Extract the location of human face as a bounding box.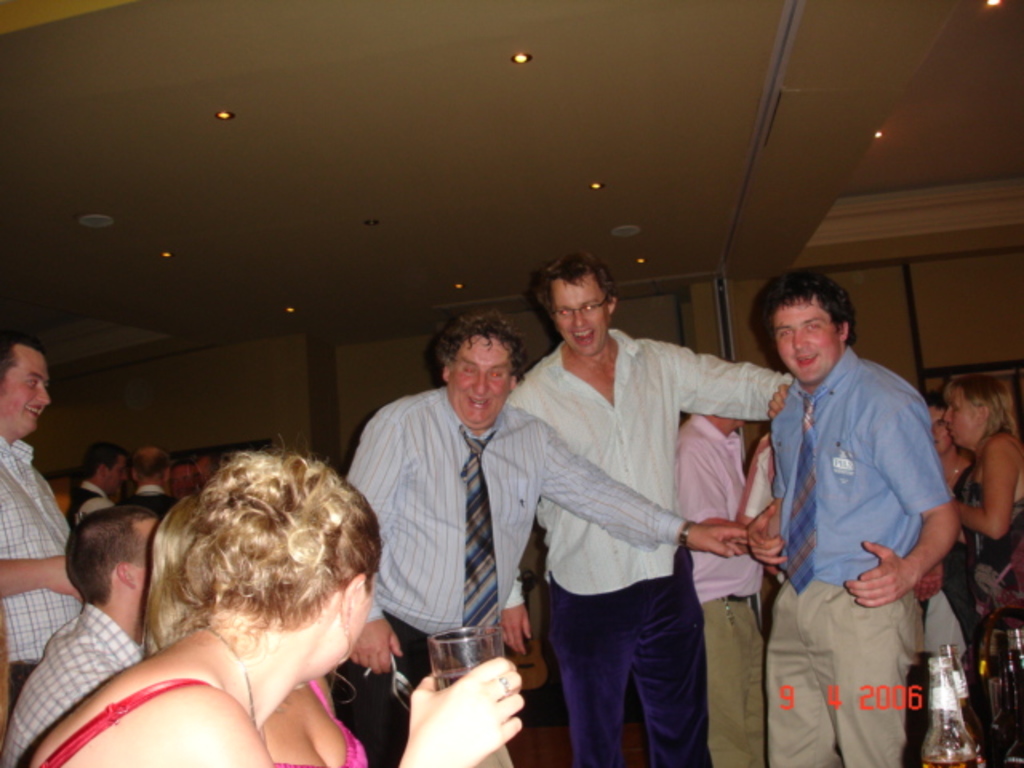
[933, 410, 952, 456].
